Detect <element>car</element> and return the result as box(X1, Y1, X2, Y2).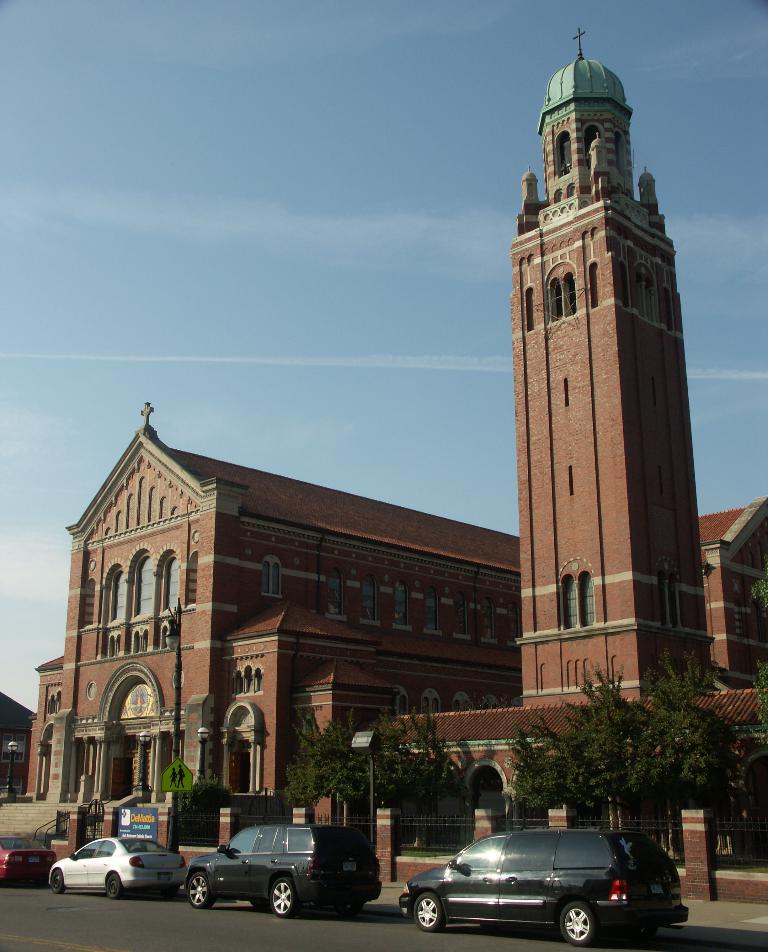
box(395, 824, 688, 948).
